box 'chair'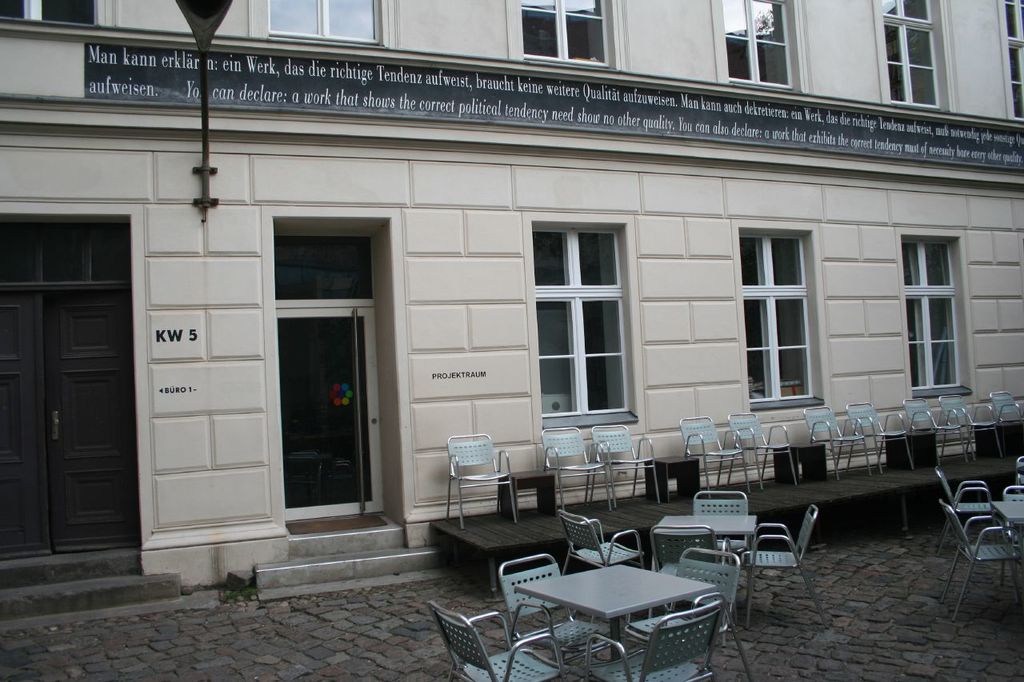
bbox(995, 391, 1023, 423)
